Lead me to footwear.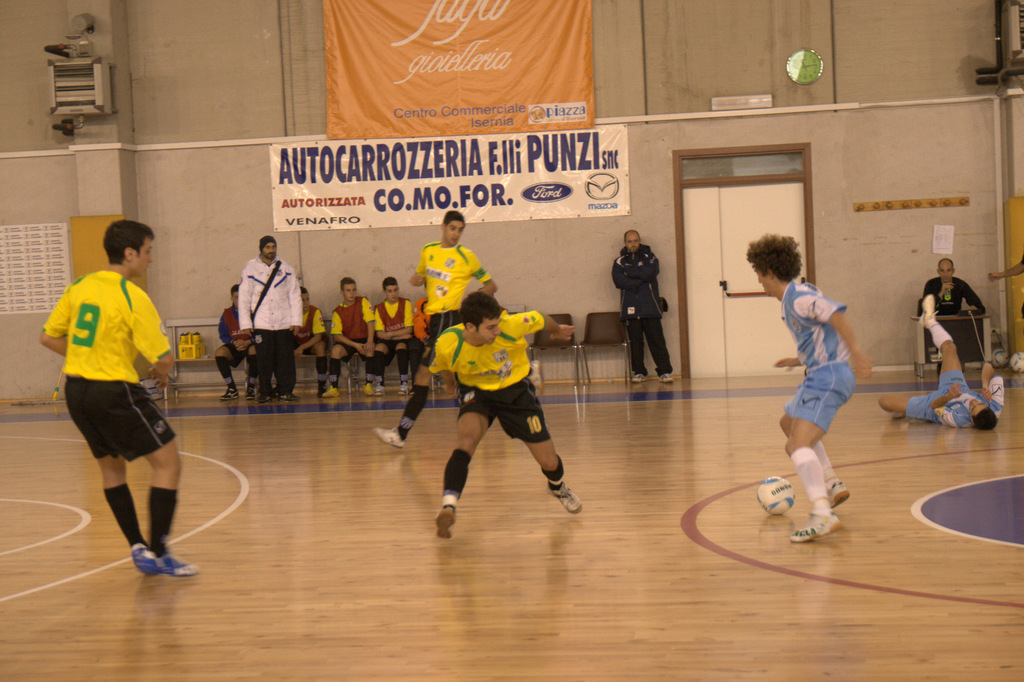
Lead to <box>257,394,271,402</box>.
